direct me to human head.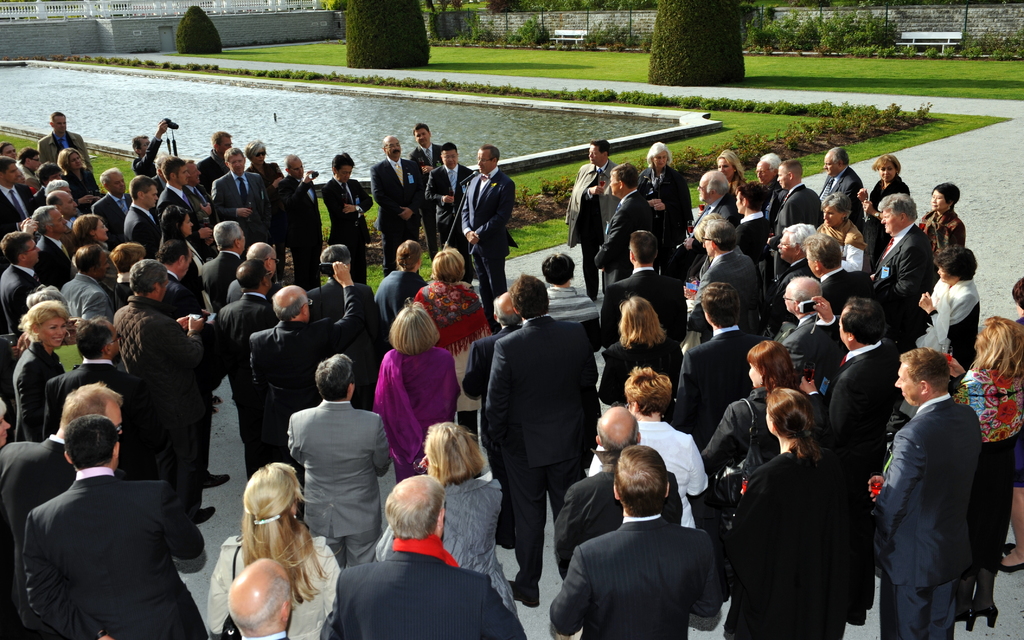
Direction: bbox=[716, 151, 739, 178].
